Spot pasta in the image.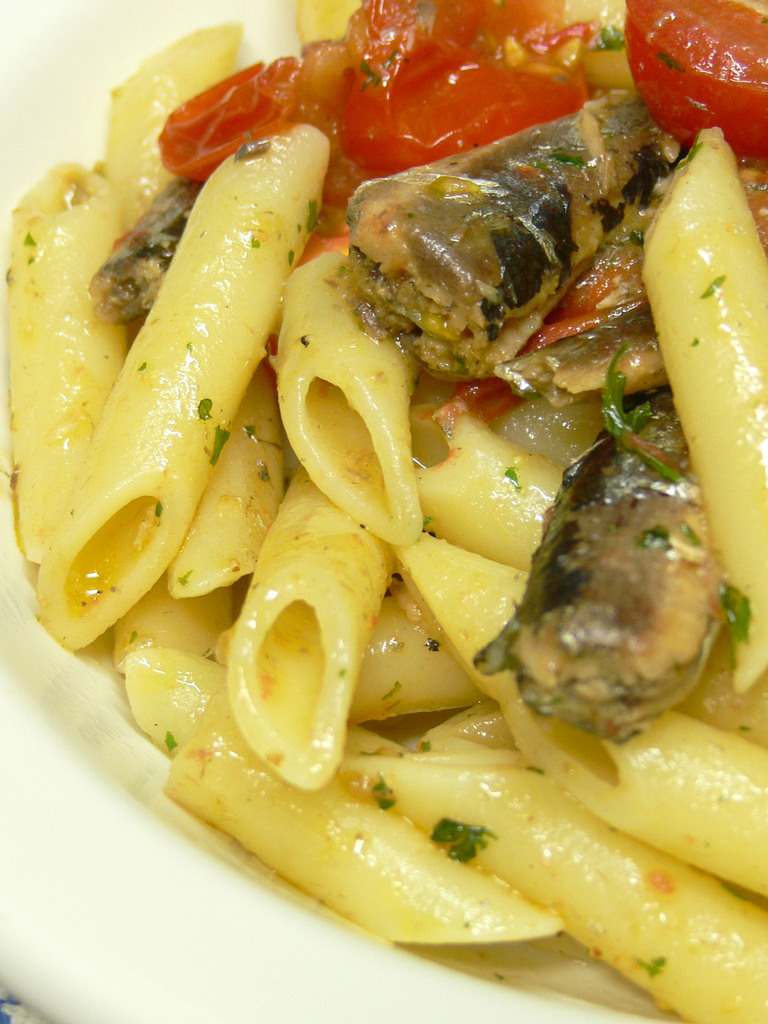
pasta found at [x1=0, y1=0, x2=767, y2=1023].
